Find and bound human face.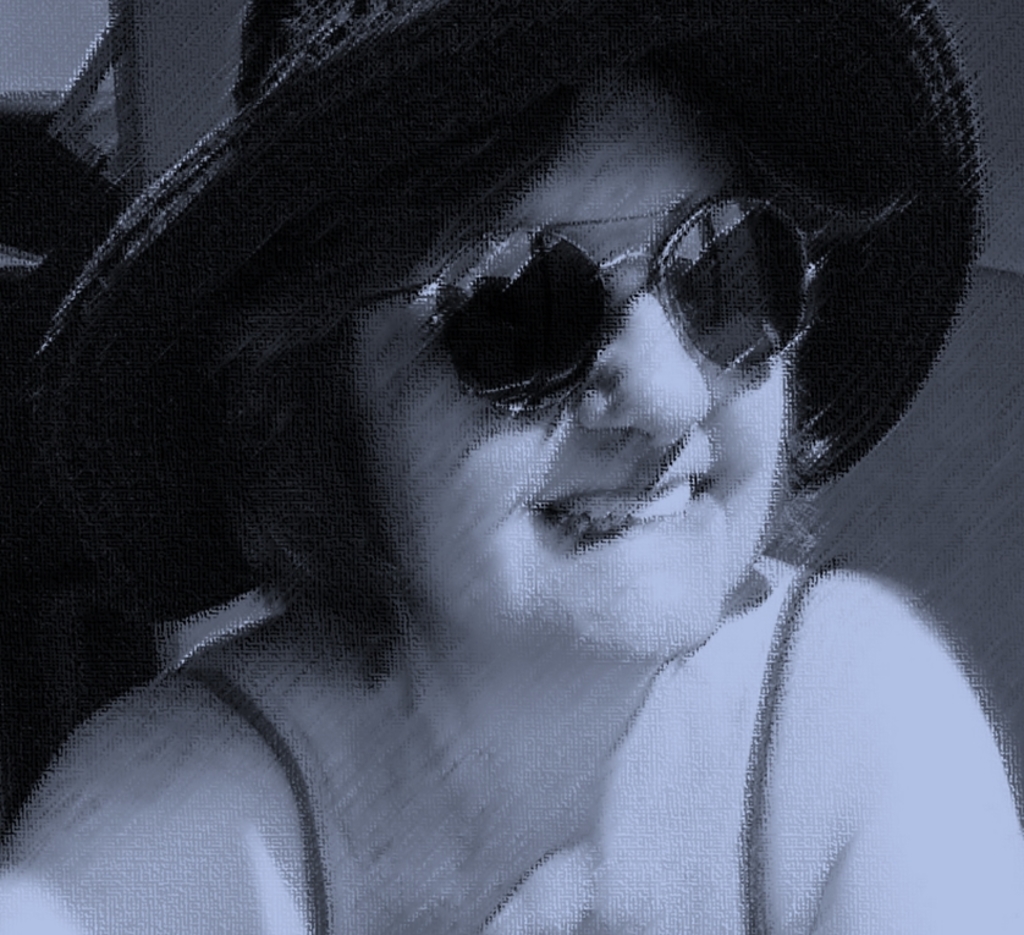
Bound: detection(343, 55, 789, 658).
